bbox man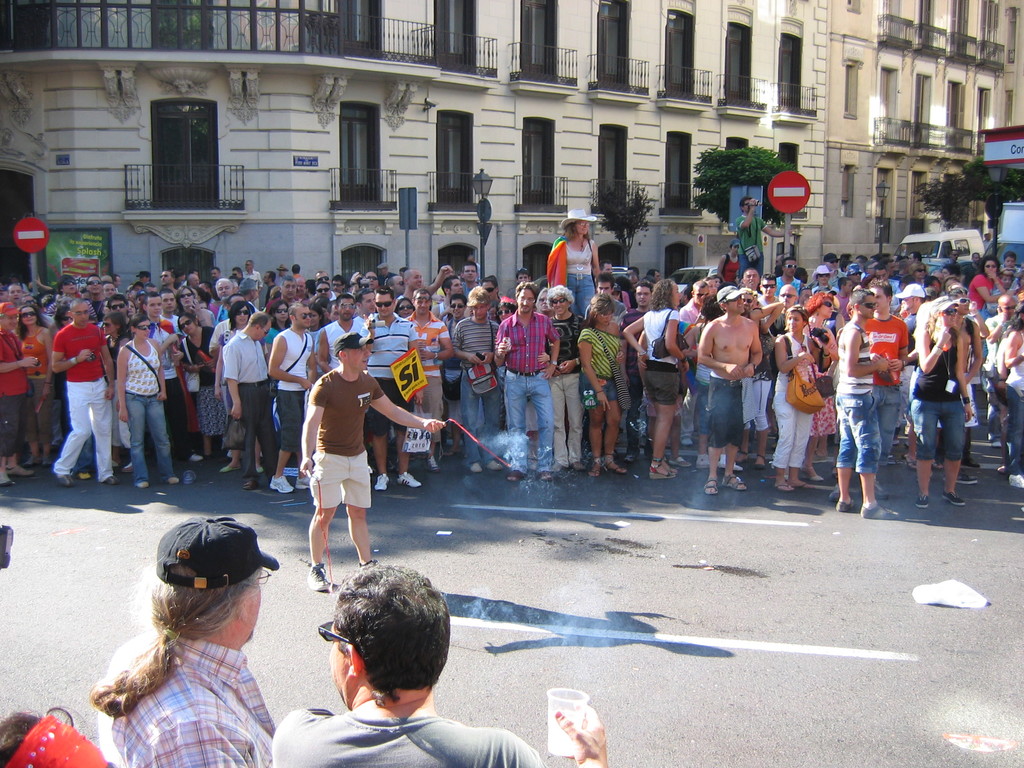
region(316, 293, 369, 370)
